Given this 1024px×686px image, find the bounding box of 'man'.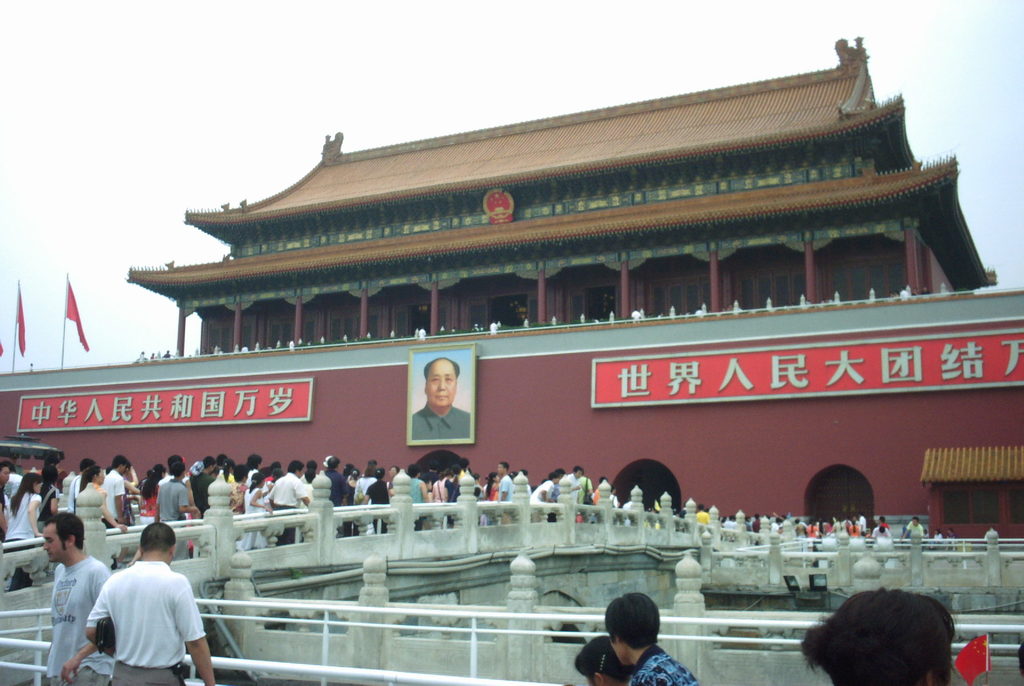
{"x1": 187, "y1": 465, "x2": 211, "y2": 514}.
